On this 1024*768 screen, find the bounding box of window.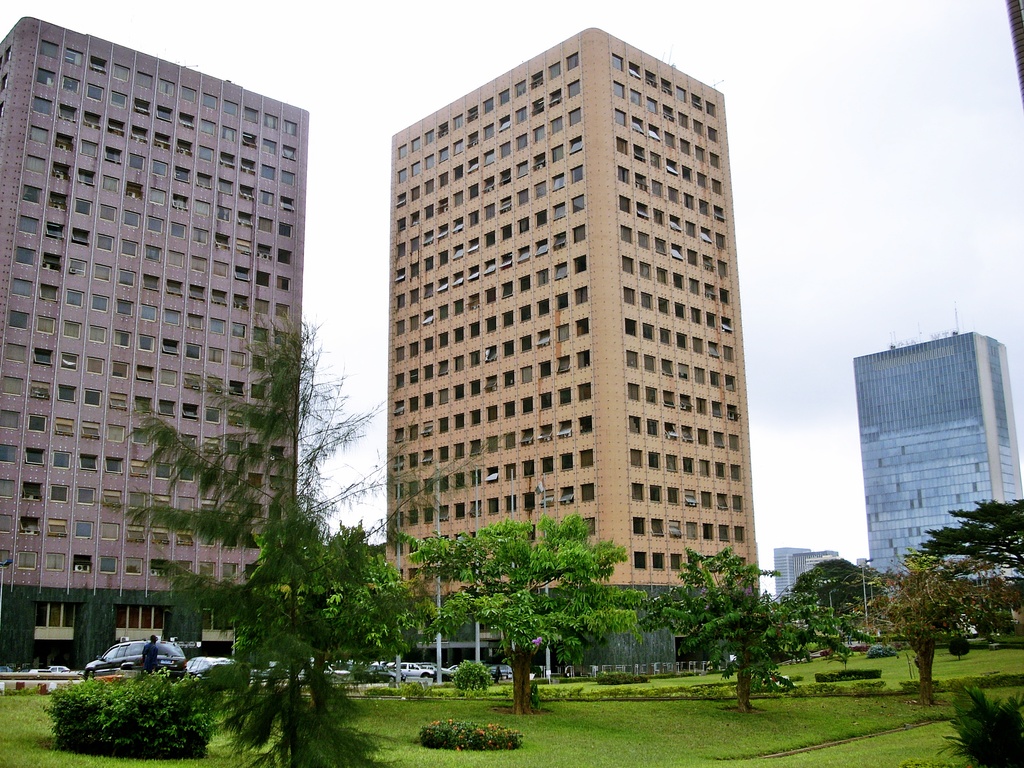
Bounding box: 569, 80, 580, 100.
